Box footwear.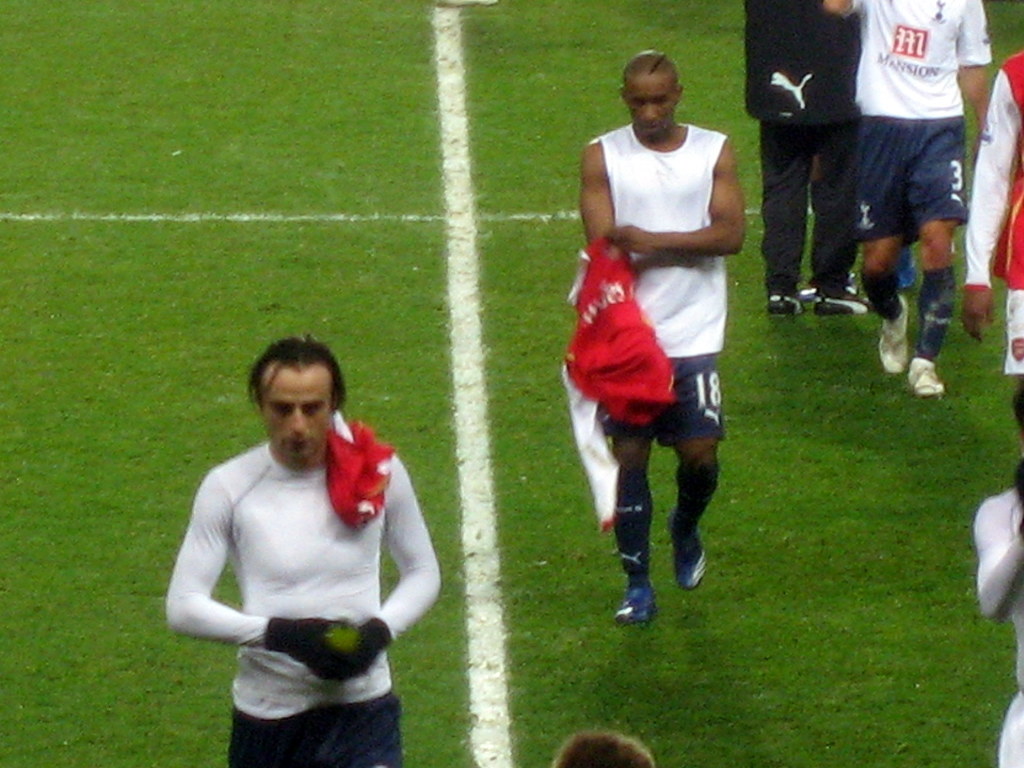
select_region(612, 588, 655, 623).
